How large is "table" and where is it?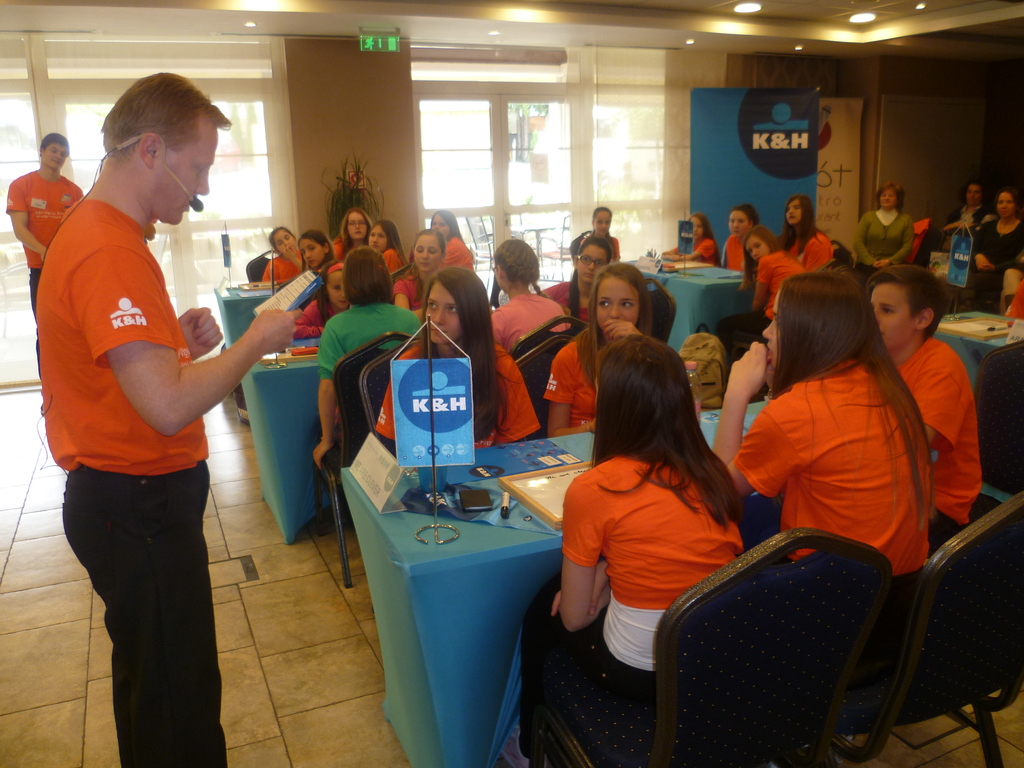
Bounding box: [235, 352, 345, 546].
